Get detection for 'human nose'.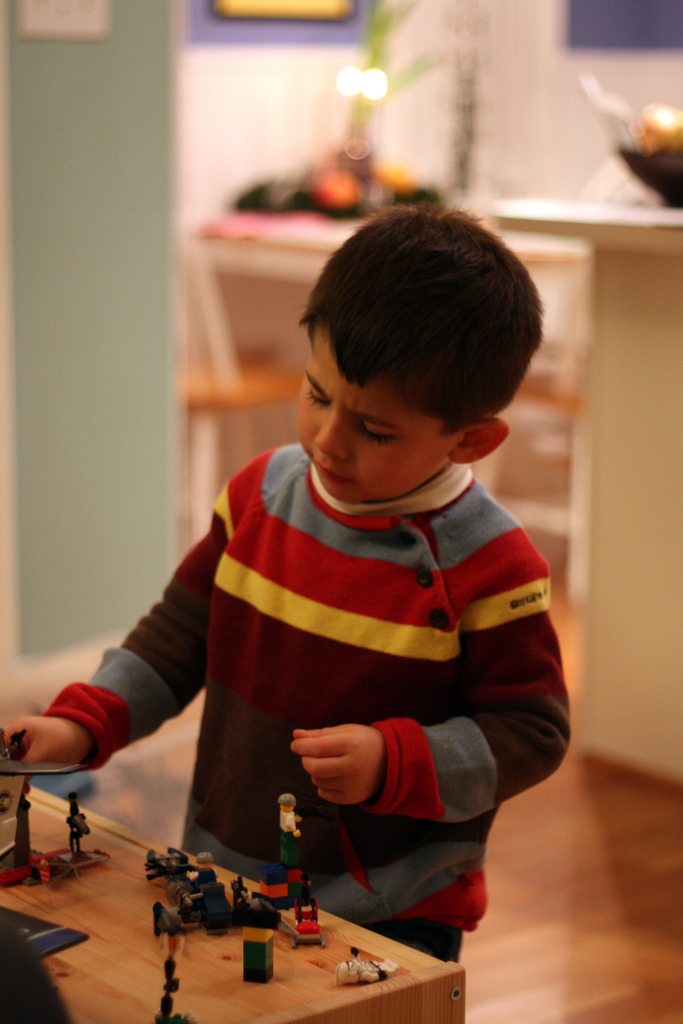
Detection: [317,410,346,463].
